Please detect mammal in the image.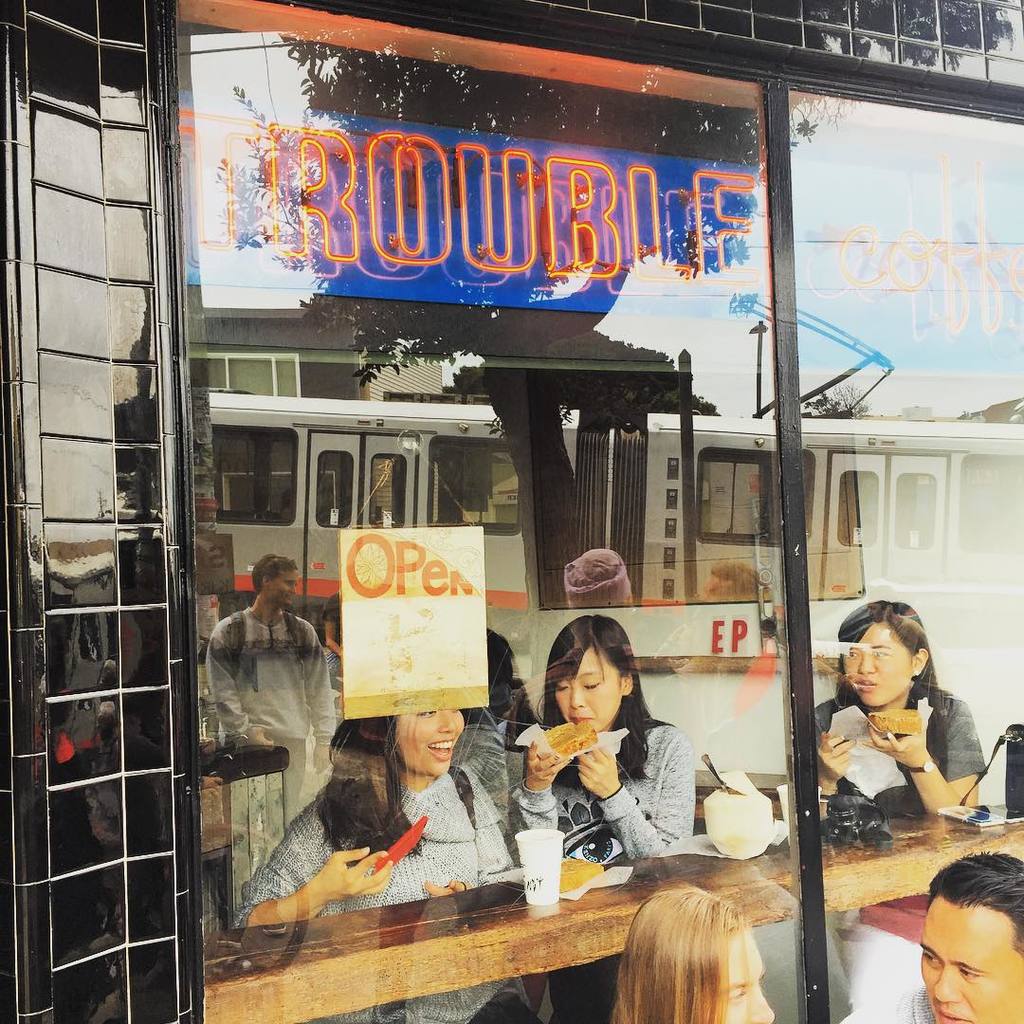
pyautogui.locateOnScreen(611, 885, 777, 1023).
